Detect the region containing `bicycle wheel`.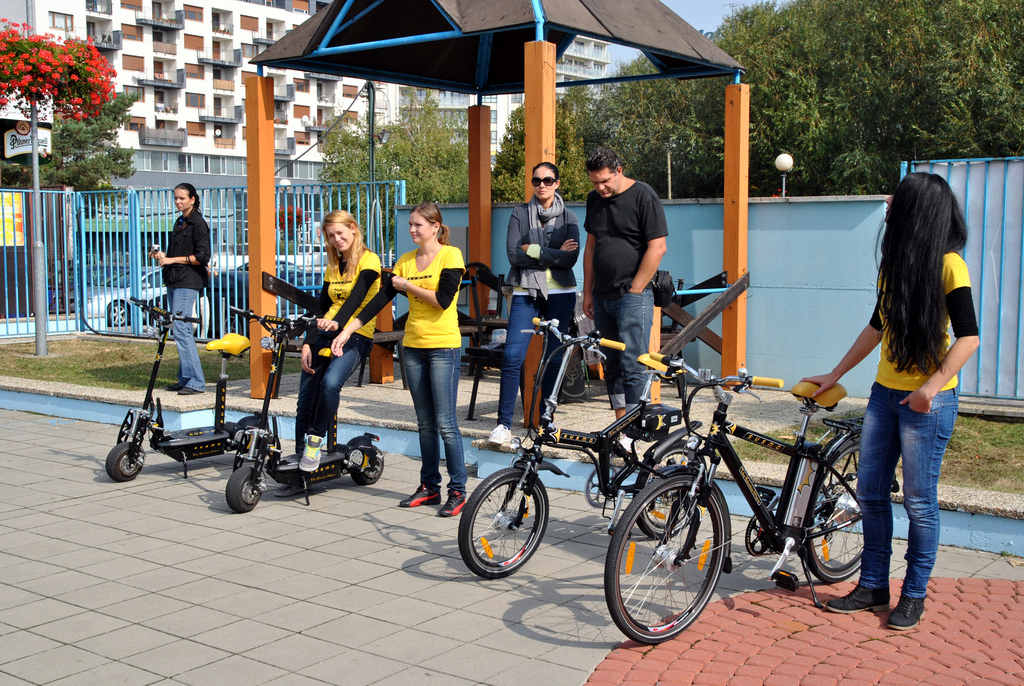
x1=467 y1=475 x2=545 y2=587.
